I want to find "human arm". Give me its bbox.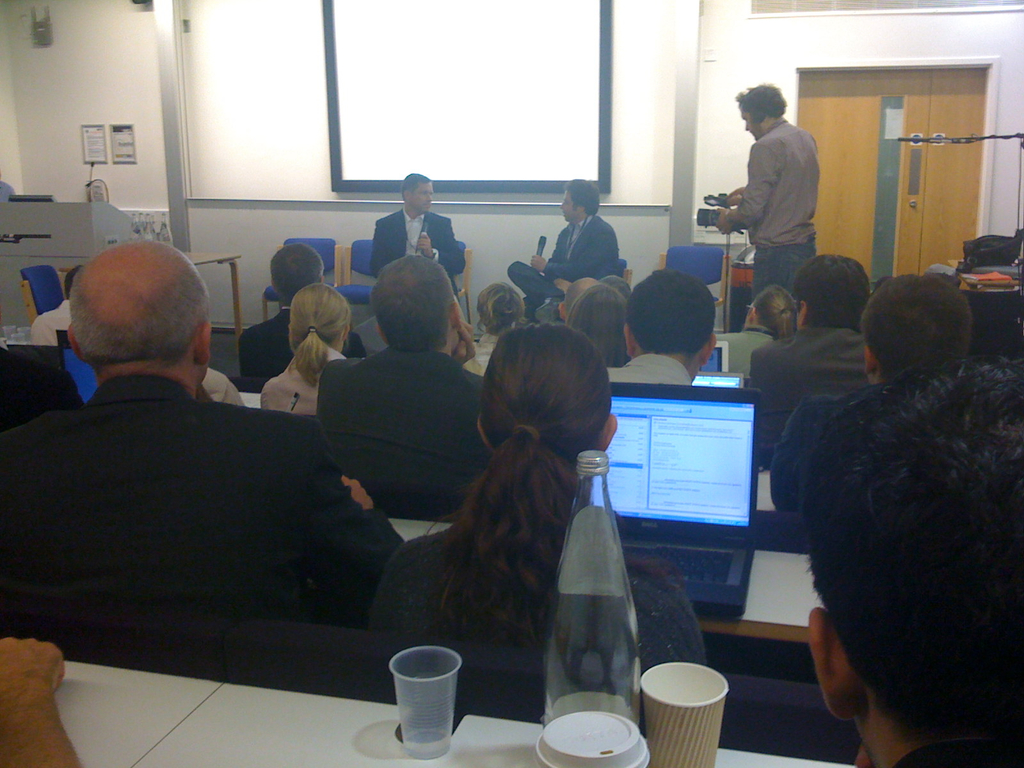
rect(723, 184, 744, 207).
